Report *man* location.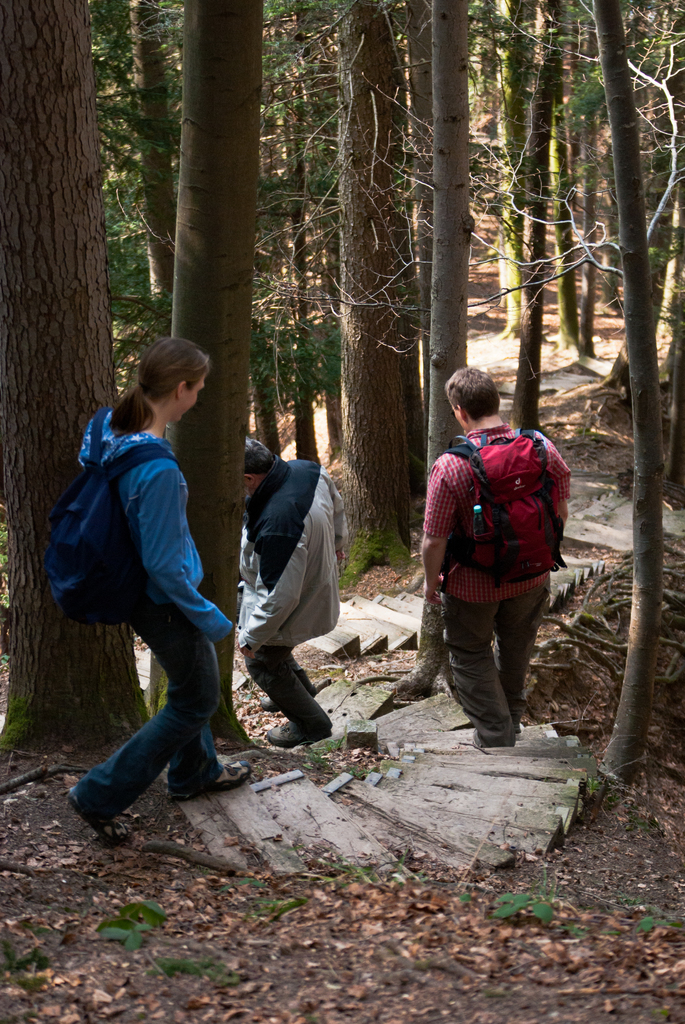
Report: <region>242, 438, 345, 749</region>.
